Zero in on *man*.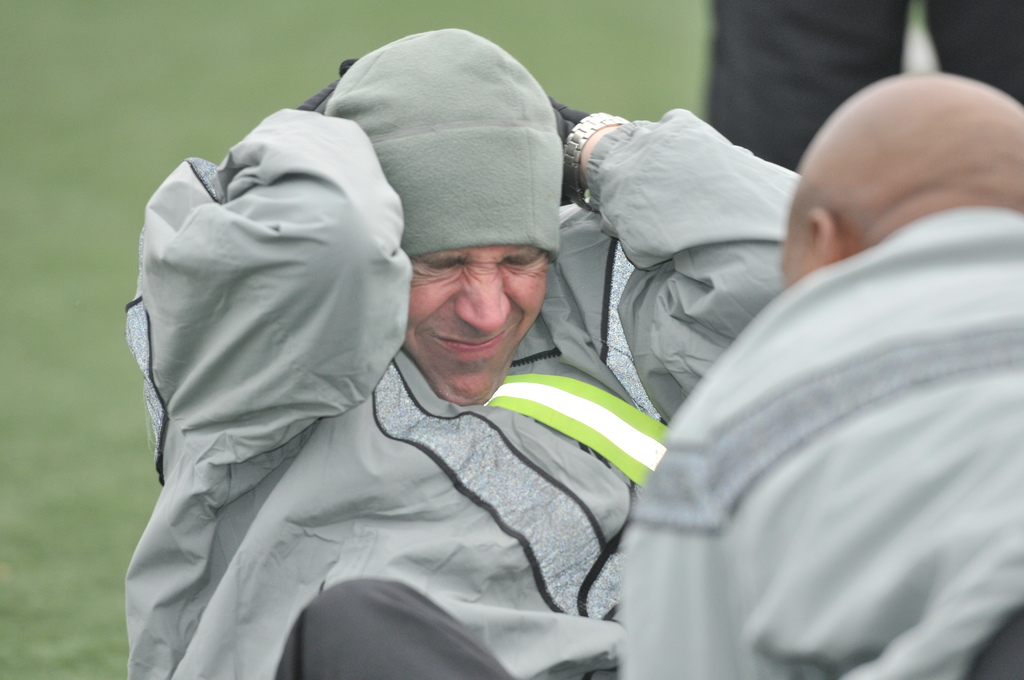
Zeroed in: bbox=[122, 26, 801, 679].
